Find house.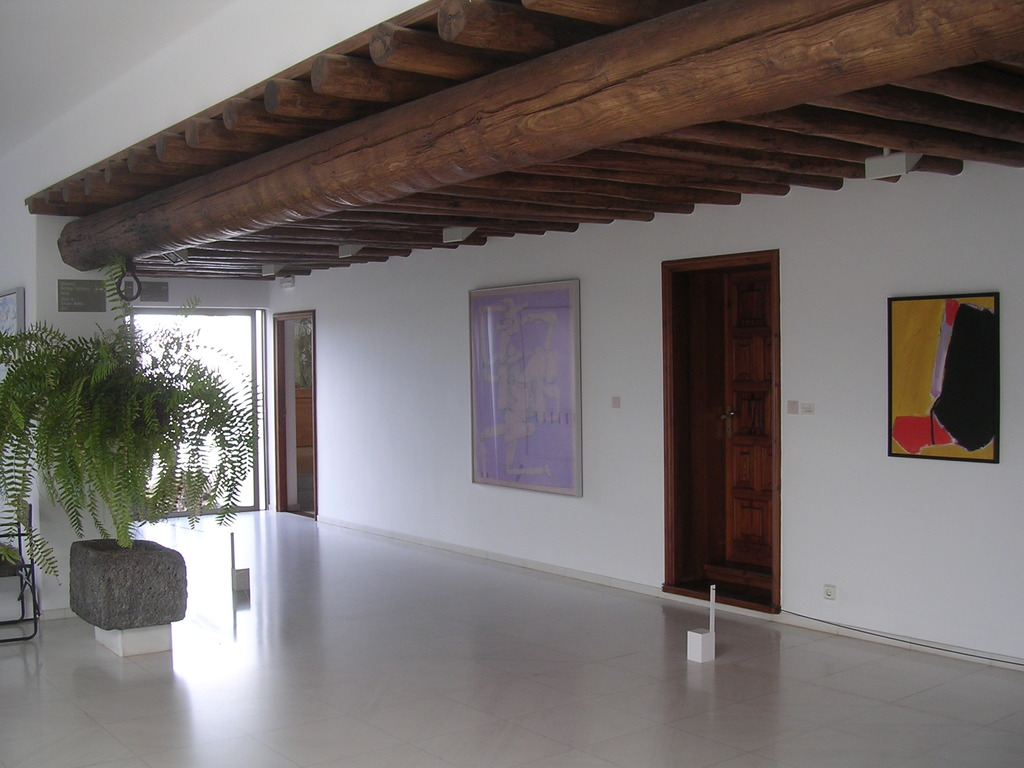
Rect(2, 33, 1012, 737).
